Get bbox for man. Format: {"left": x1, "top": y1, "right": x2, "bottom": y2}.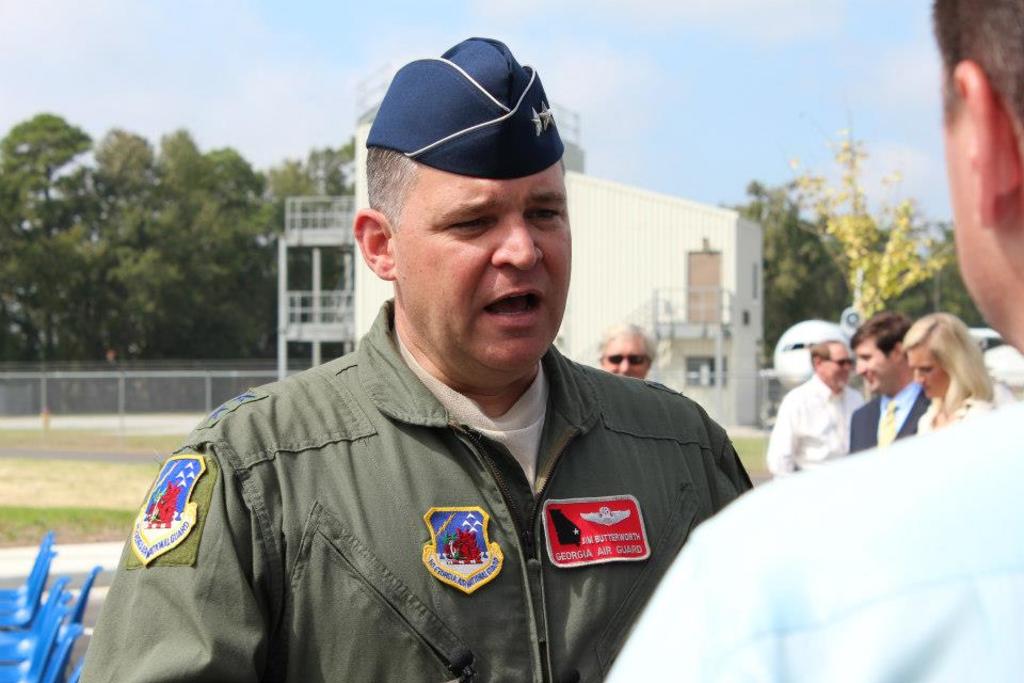
{"left": 755, "top": 333, "right": 860, "bottom": 472}.
